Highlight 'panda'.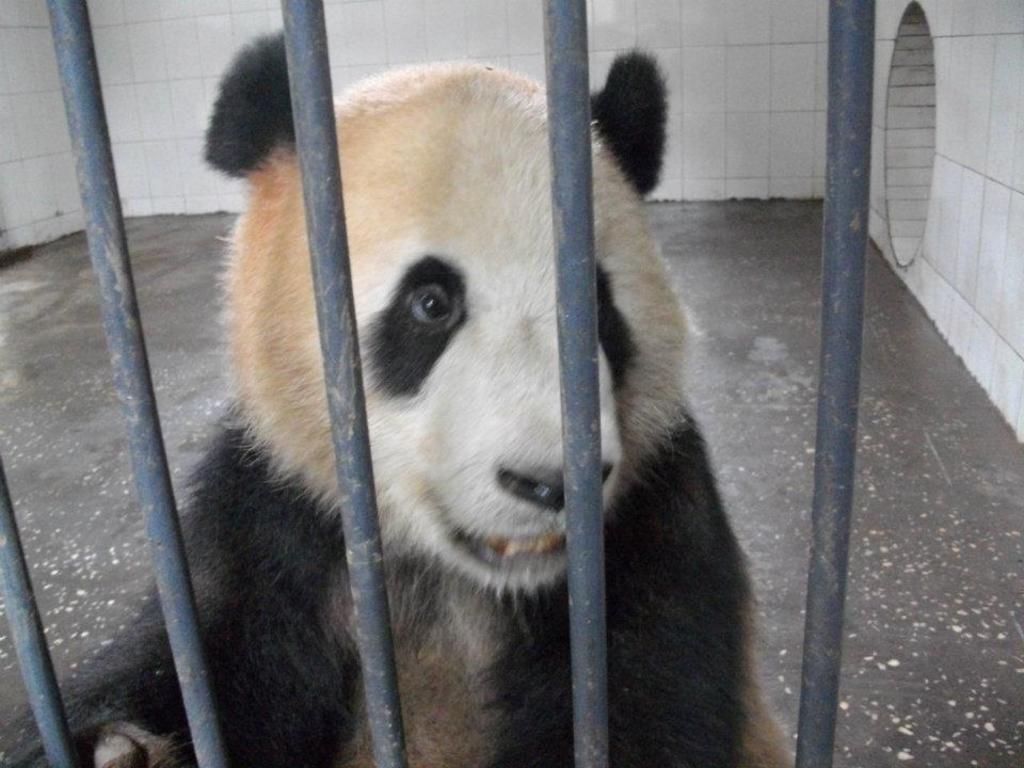
Highlighted region: region(0, 31, 795, 767).
